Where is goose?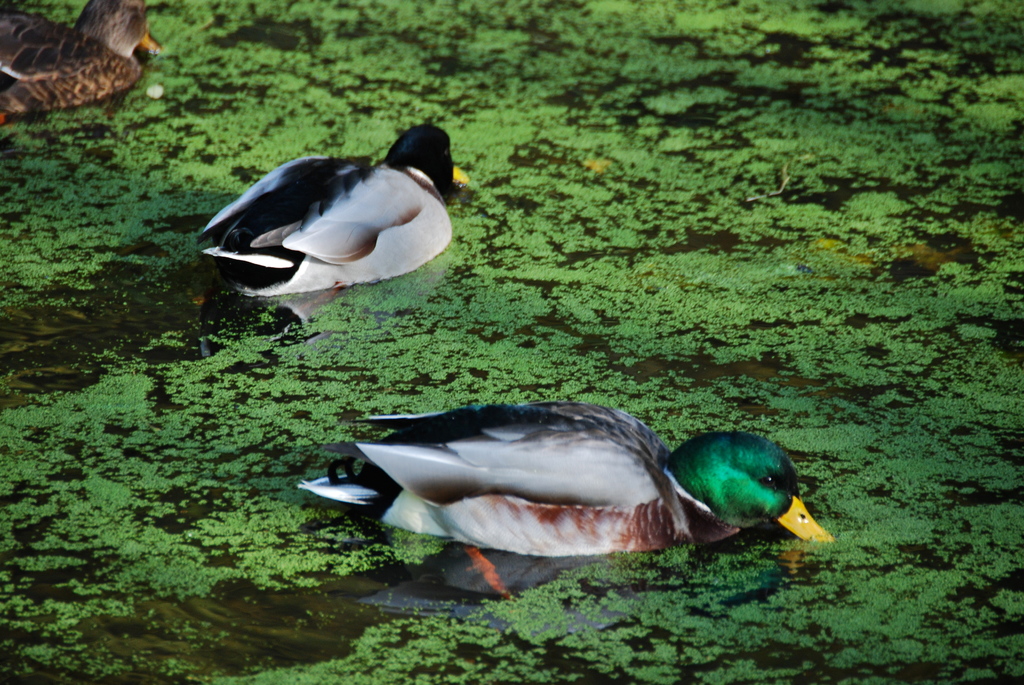
box=[304, 402, 828, 604].
